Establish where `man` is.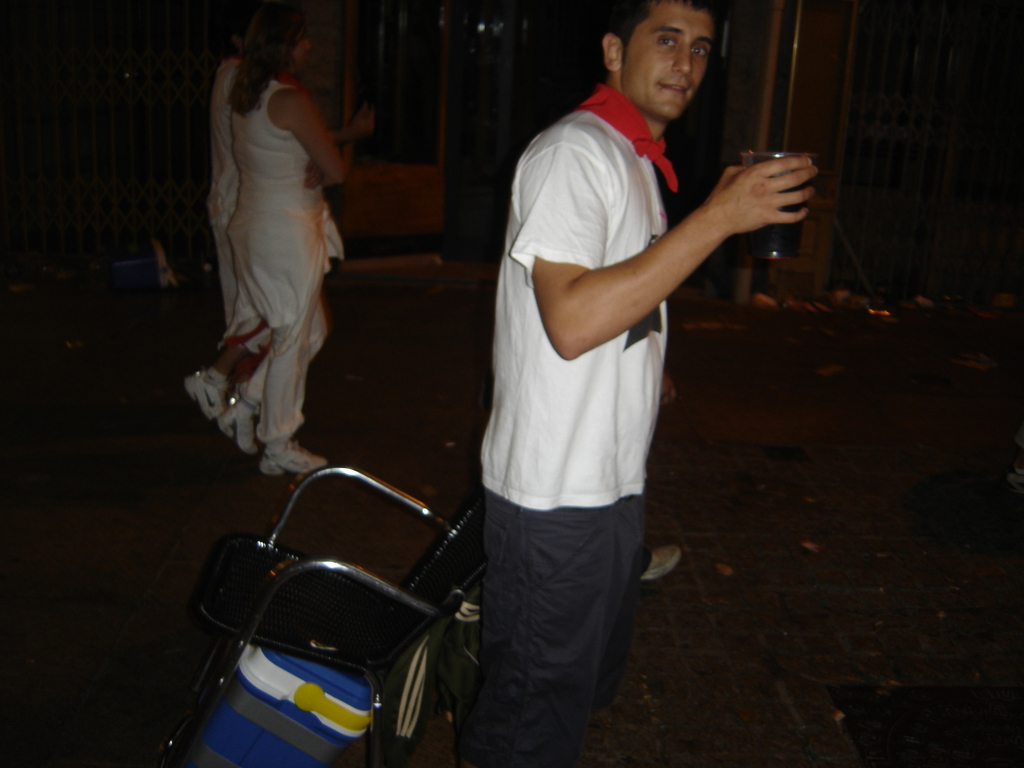
Established at bbox=(474, 0, 818, 767).
